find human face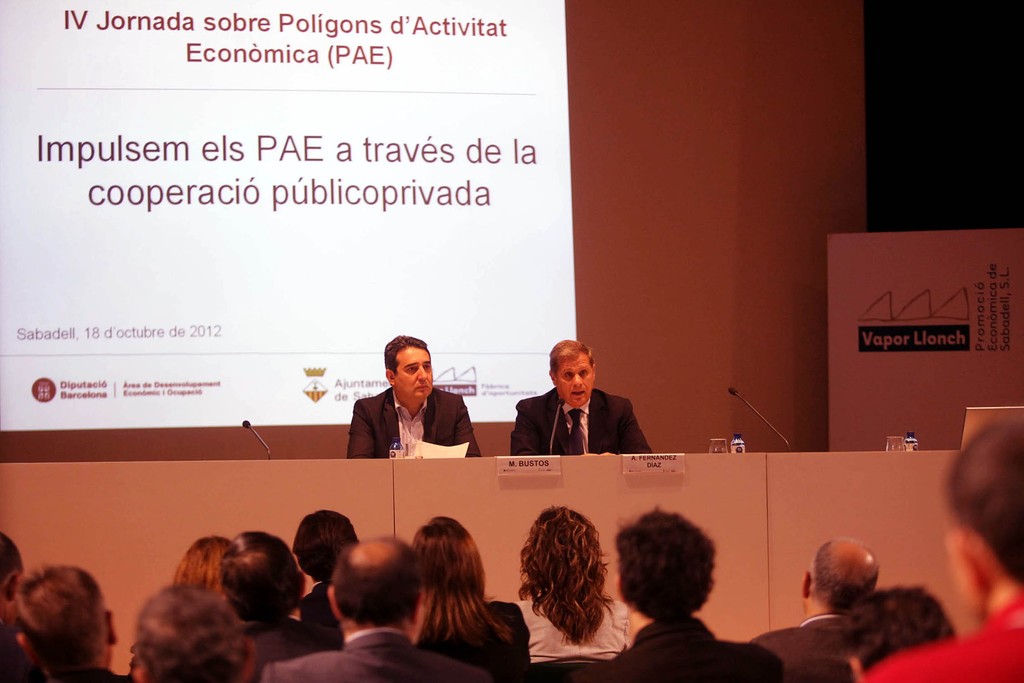
(left=559, top=353, right=588, bottom=403)
